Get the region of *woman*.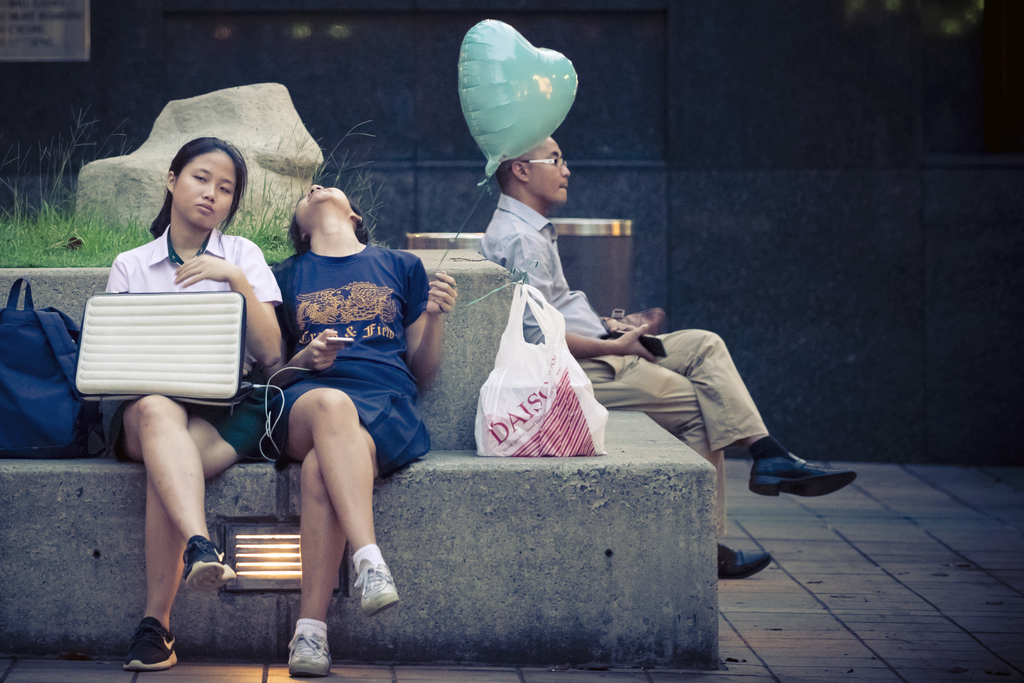
[72,142,281,620].
